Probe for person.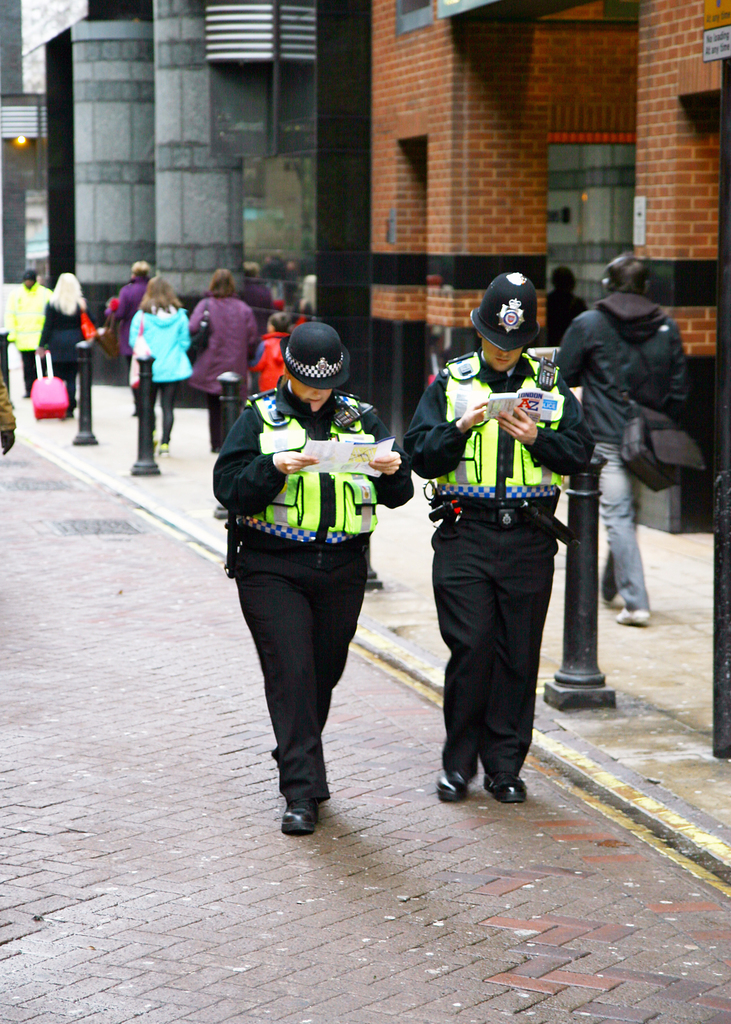
Probe result: <box>395,273,605,816</box>.
